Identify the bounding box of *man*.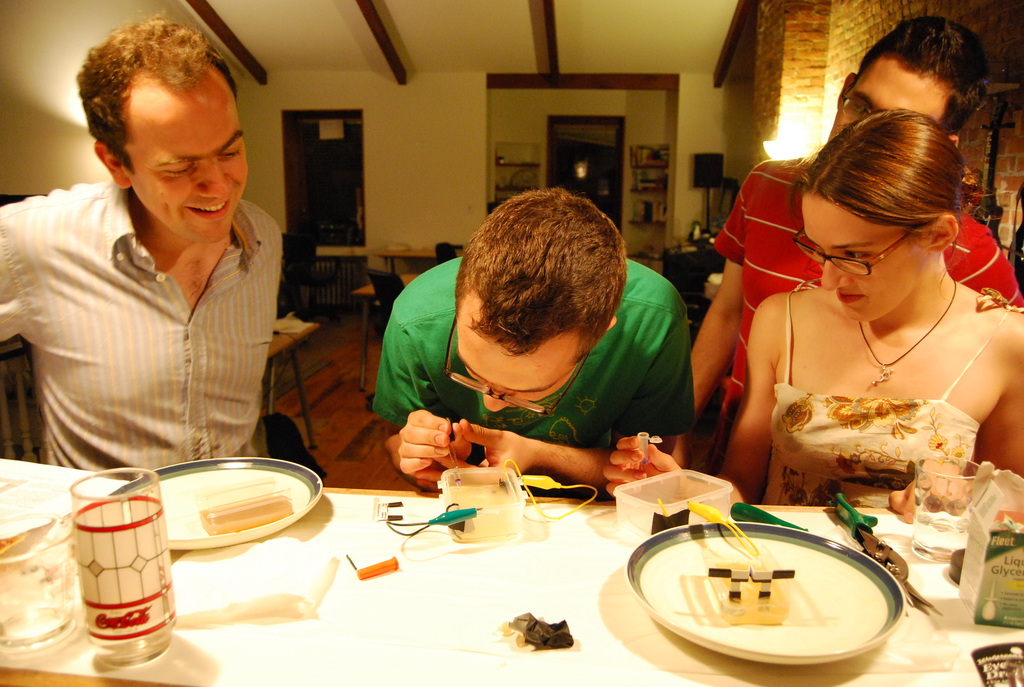
l=692, t=6, r=1023, b=472.
